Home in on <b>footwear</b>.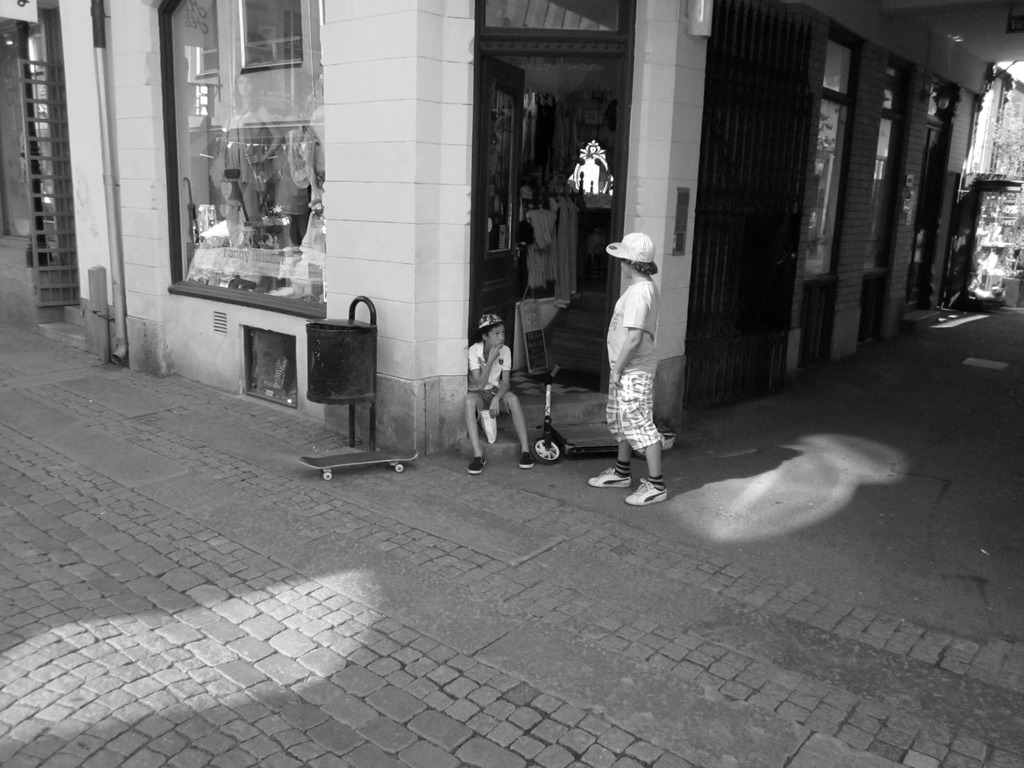
Homed in at <box>520,451,535,467</box>.
